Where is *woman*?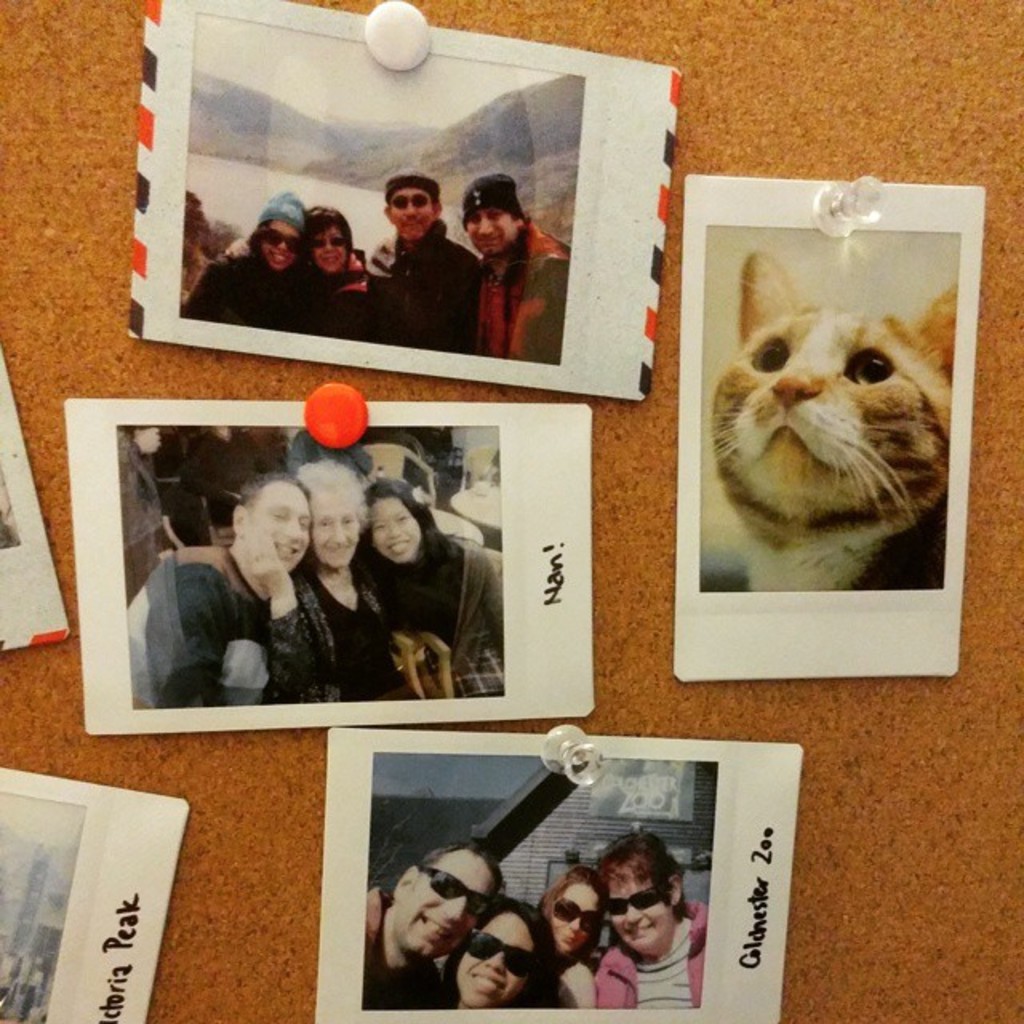
146 483 328 706.
